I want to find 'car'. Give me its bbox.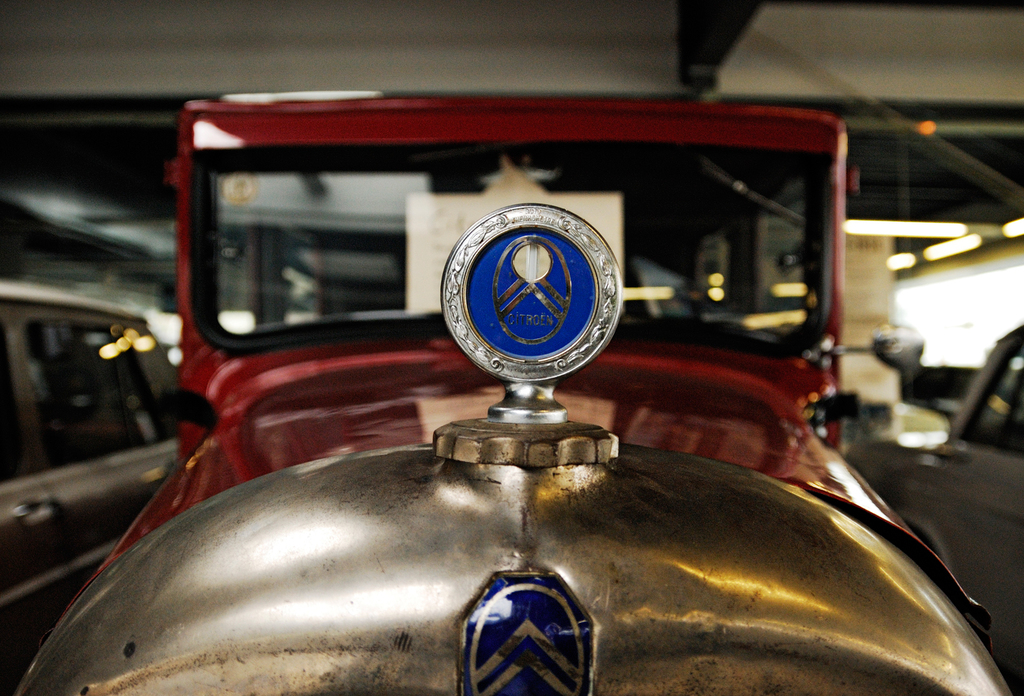
{"left": 846, "top": 326, "right": 1023, "bottom": 695}.
